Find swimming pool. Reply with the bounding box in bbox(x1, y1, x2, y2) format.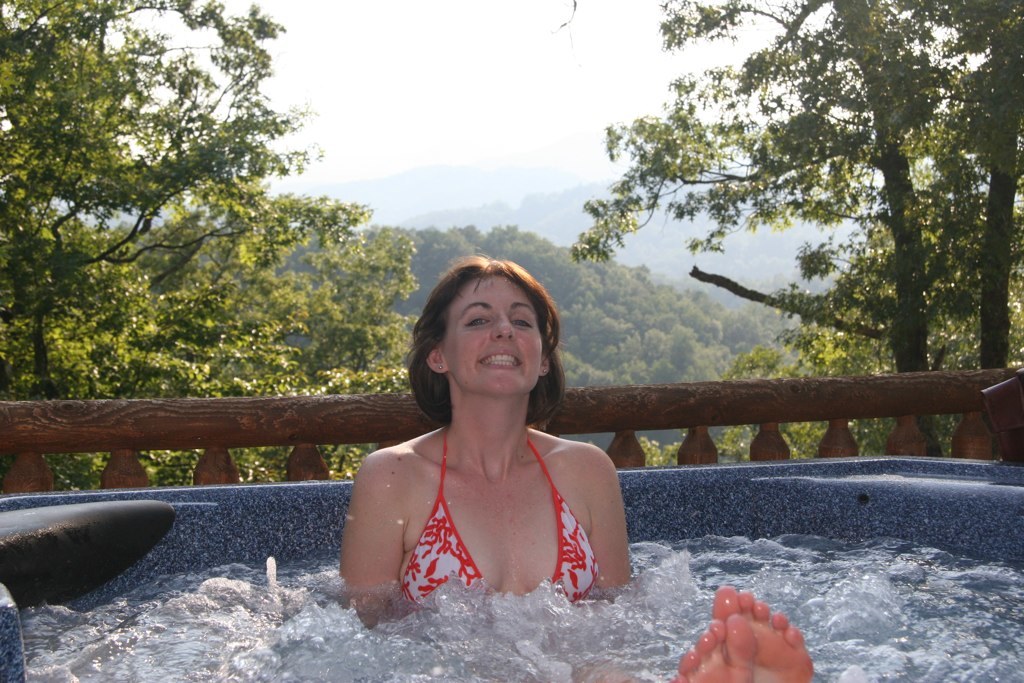
bbox(4, 482, 1023, 682).
